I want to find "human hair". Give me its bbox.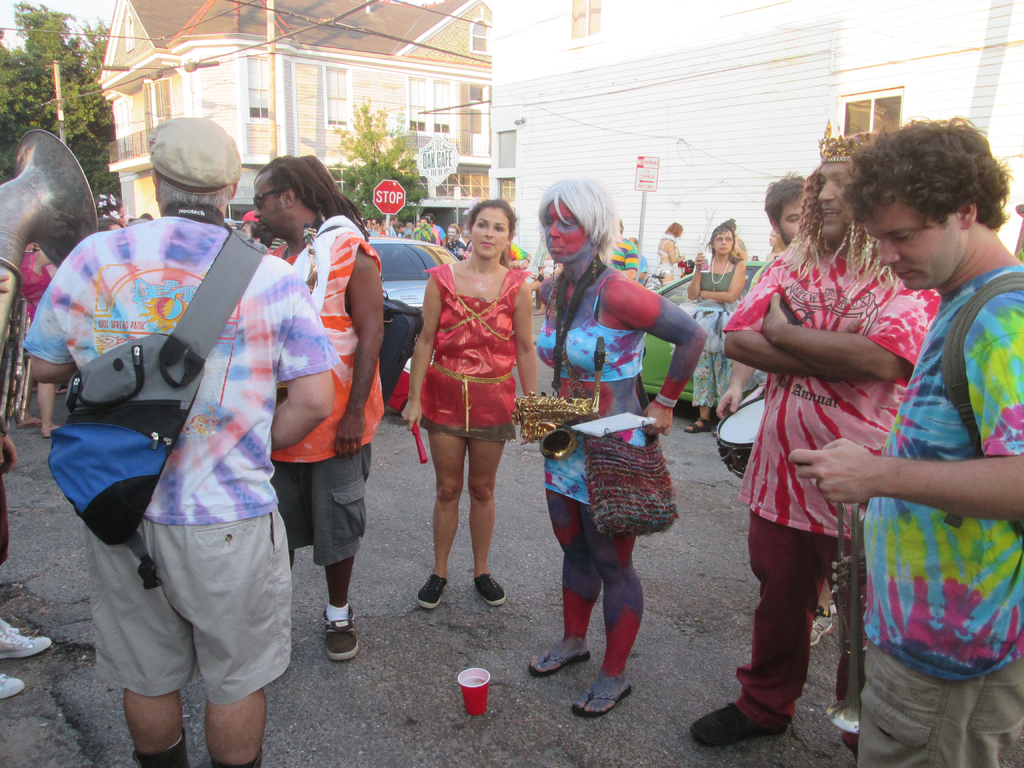
select_region(253, 152, 371, 243).
